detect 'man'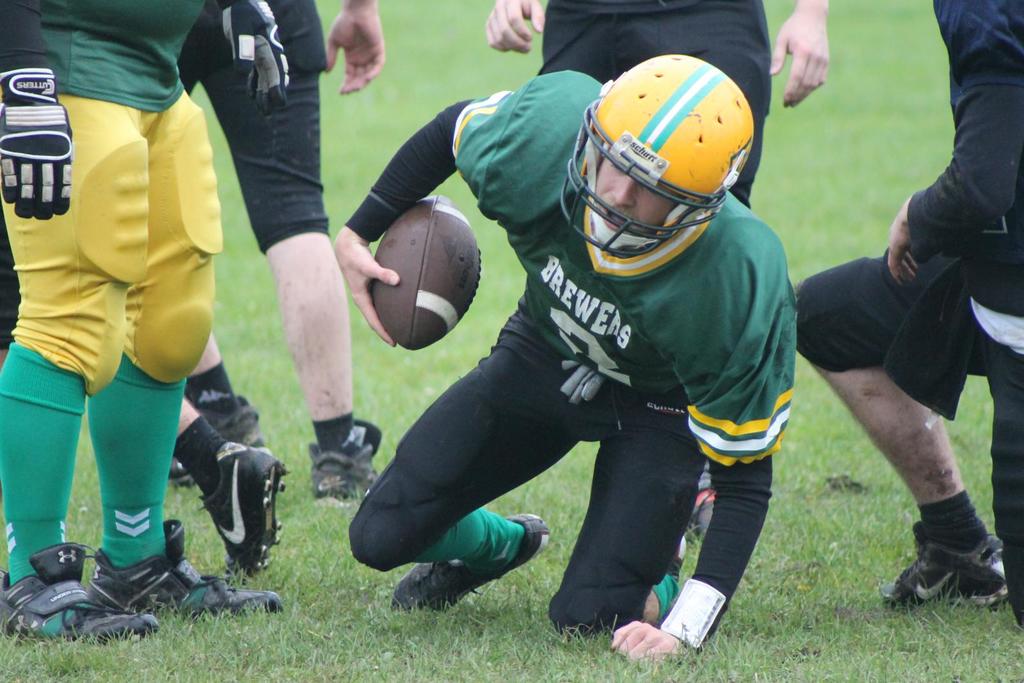
bbox=[0, 0, 289, 647]
